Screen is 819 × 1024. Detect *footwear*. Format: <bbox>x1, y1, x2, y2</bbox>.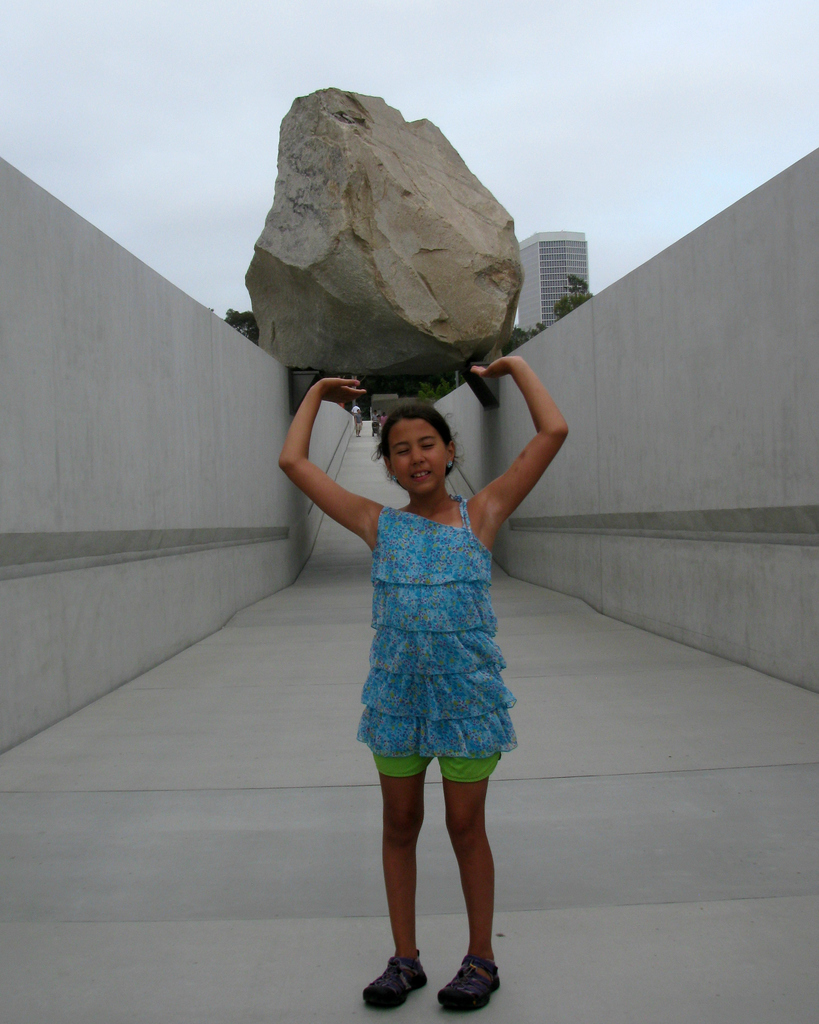
<bbox>361, 951, 434, 1014</bbox>.
